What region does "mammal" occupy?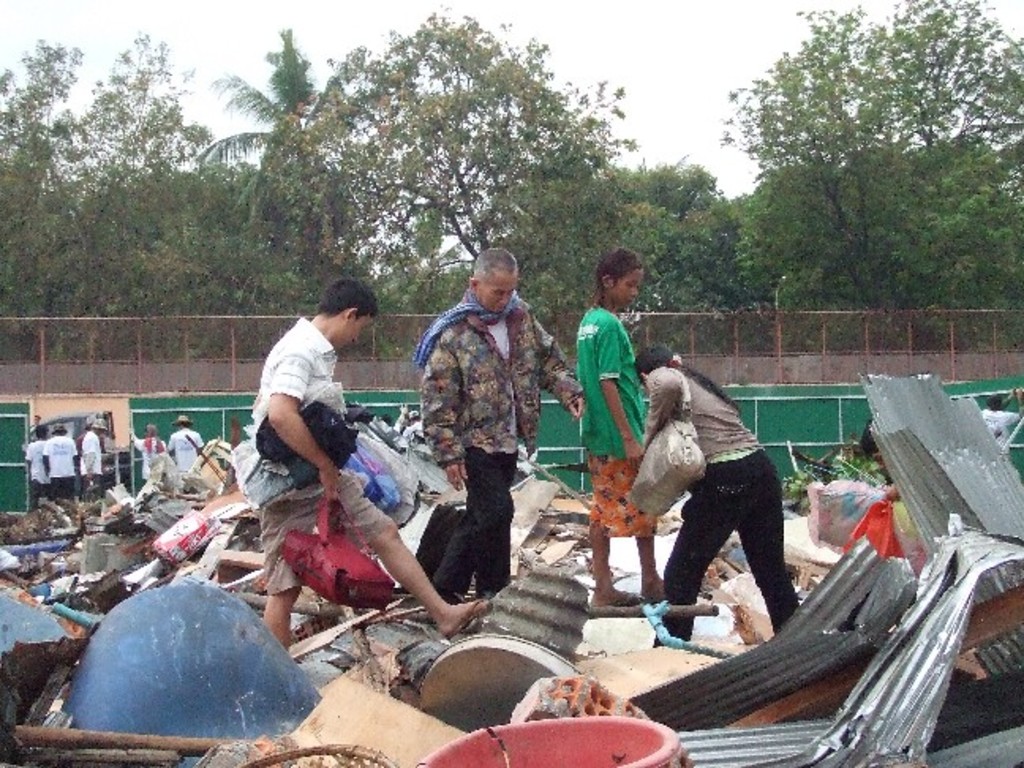
{"x1": 594, "y1": 303, "x2": 796, "y2": 670}.
